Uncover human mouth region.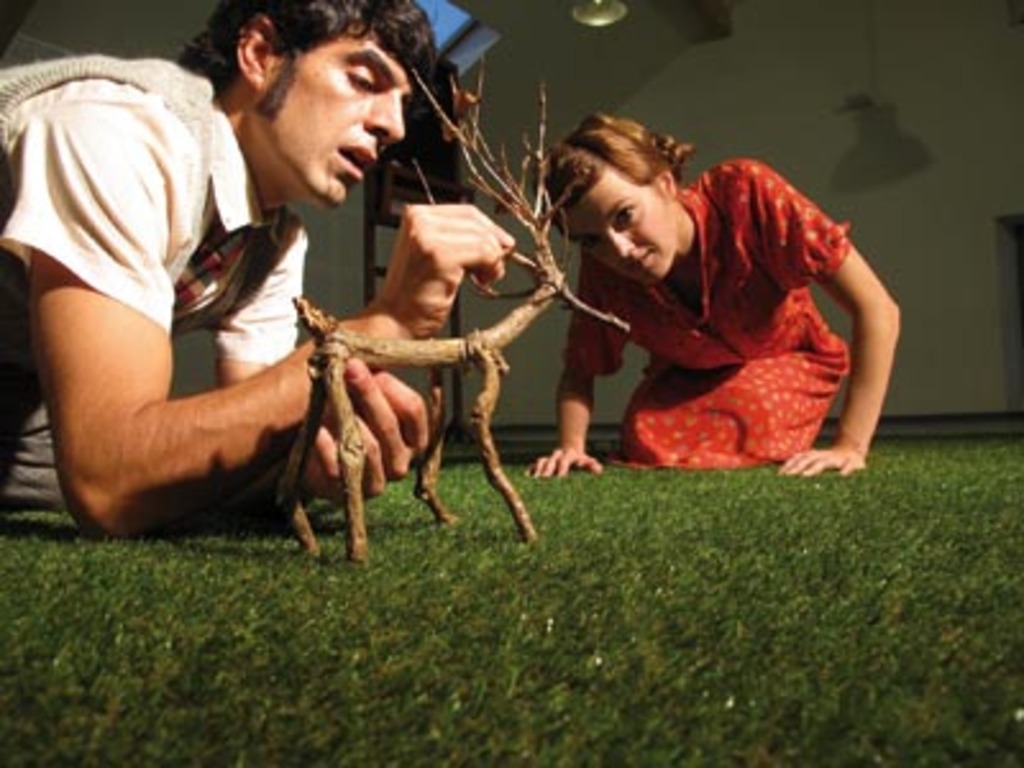
Uncovered: left=338, top=146, right=374, bottom=179.
